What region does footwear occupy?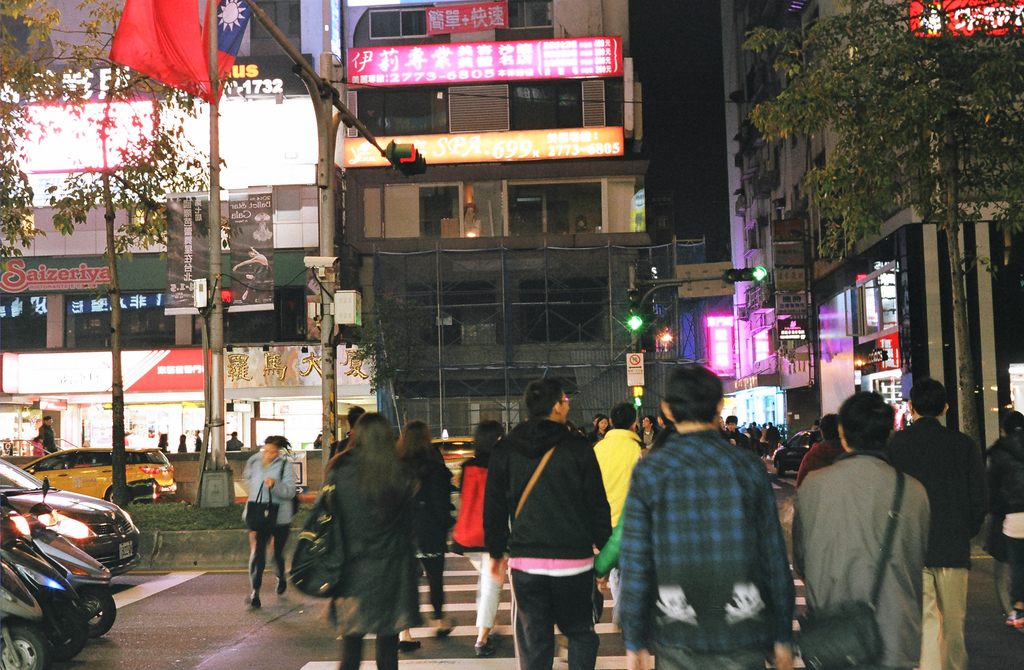
box=[436, 619, 455, 641].
